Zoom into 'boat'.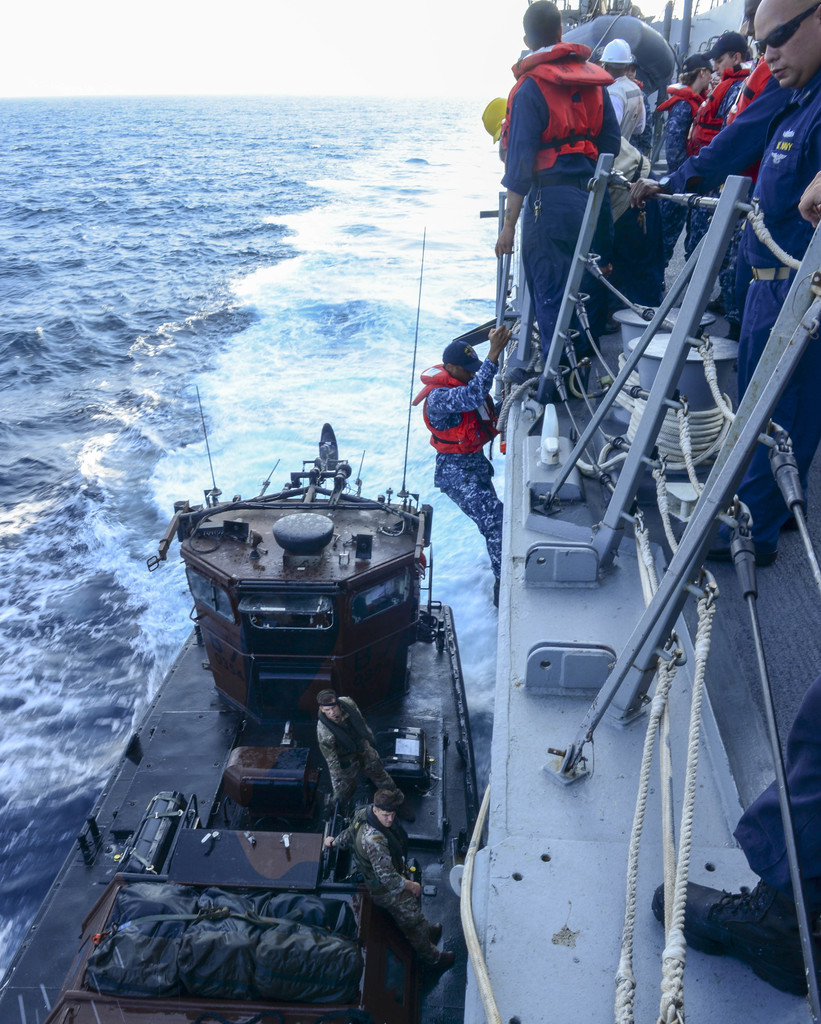
Zoom target: [0,227,485,1023].
